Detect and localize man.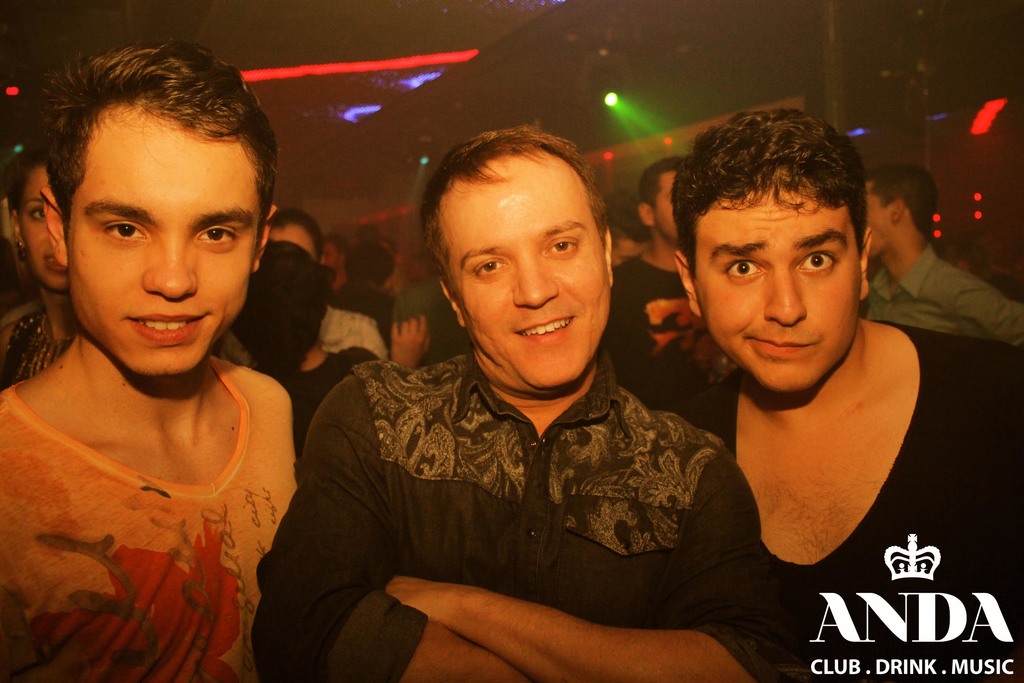
Localized at [596,185,658,269].
